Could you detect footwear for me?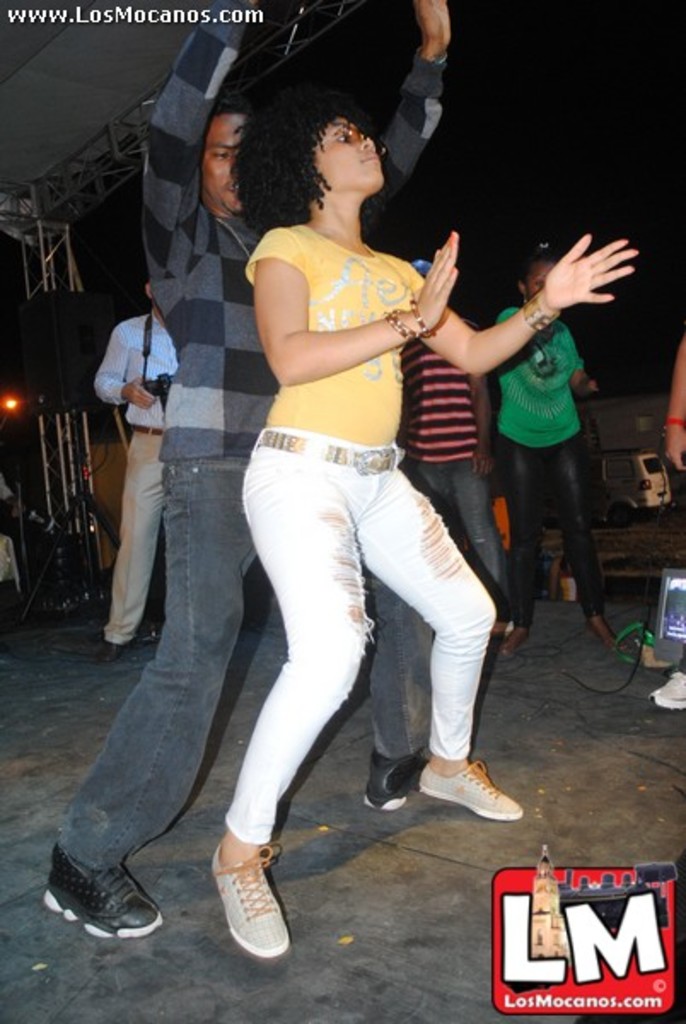
Detection result: bbox(427, 758, 524, 824).
